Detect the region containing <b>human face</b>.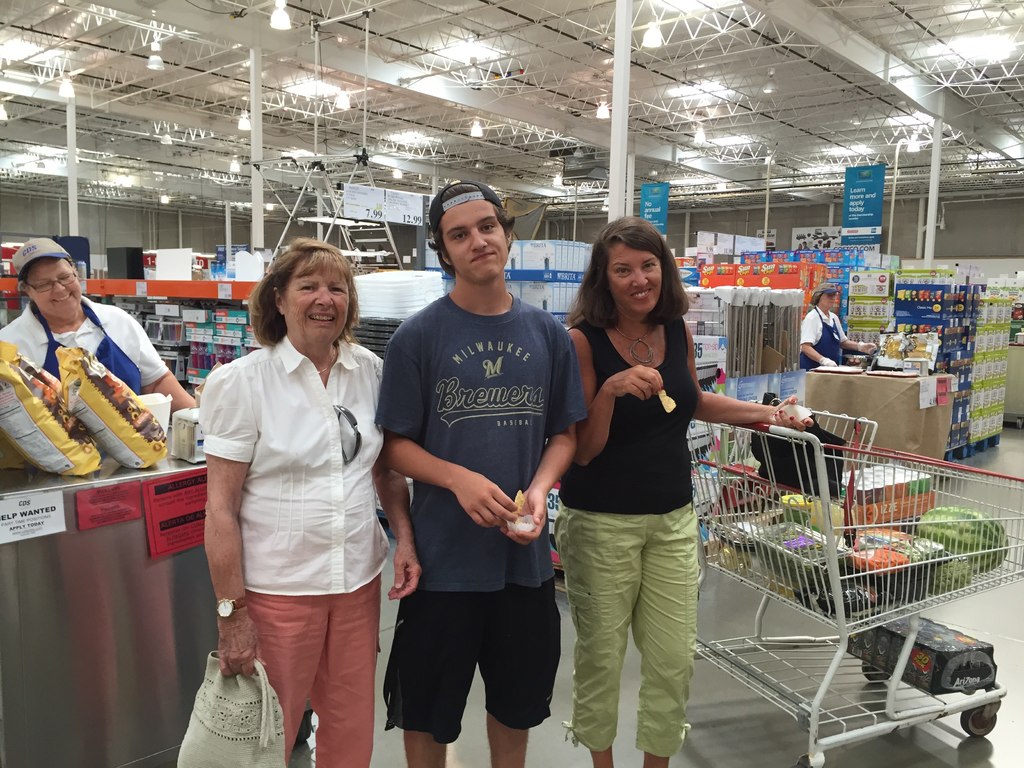
rect(282, 265, 349, 346).
